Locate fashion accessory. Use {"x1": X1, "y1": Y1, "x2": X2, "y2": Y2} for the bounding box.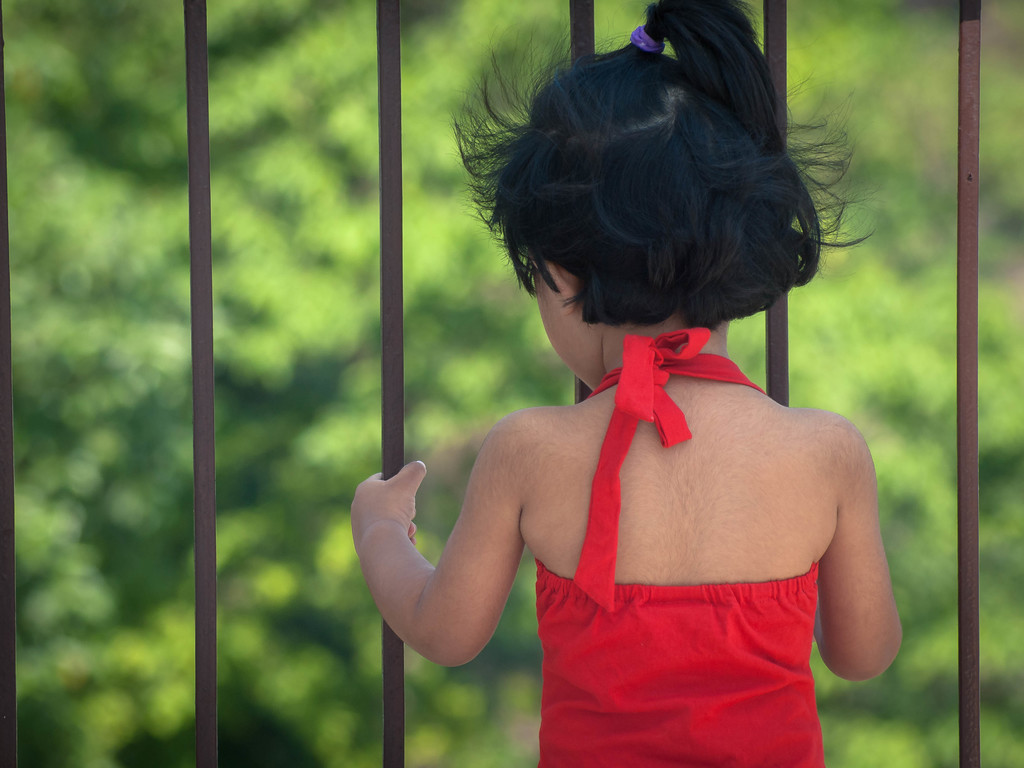
{"x1": 628, "y1": 24, "x2": 671, "y2": 53}.
